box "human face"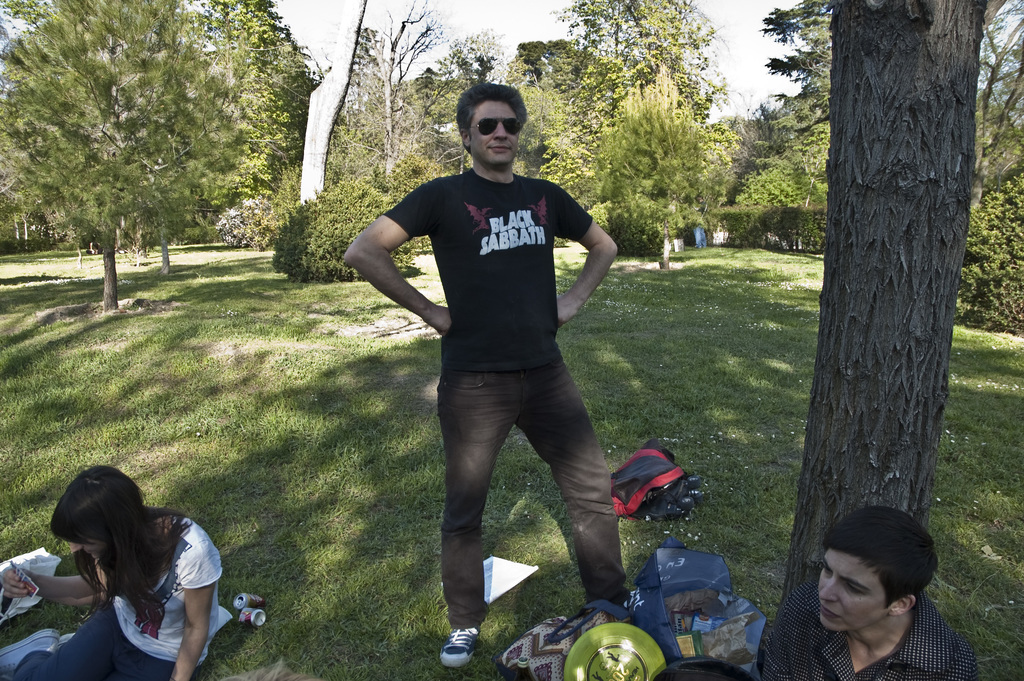
(left=812, top=552, right=887, bottom=635)
